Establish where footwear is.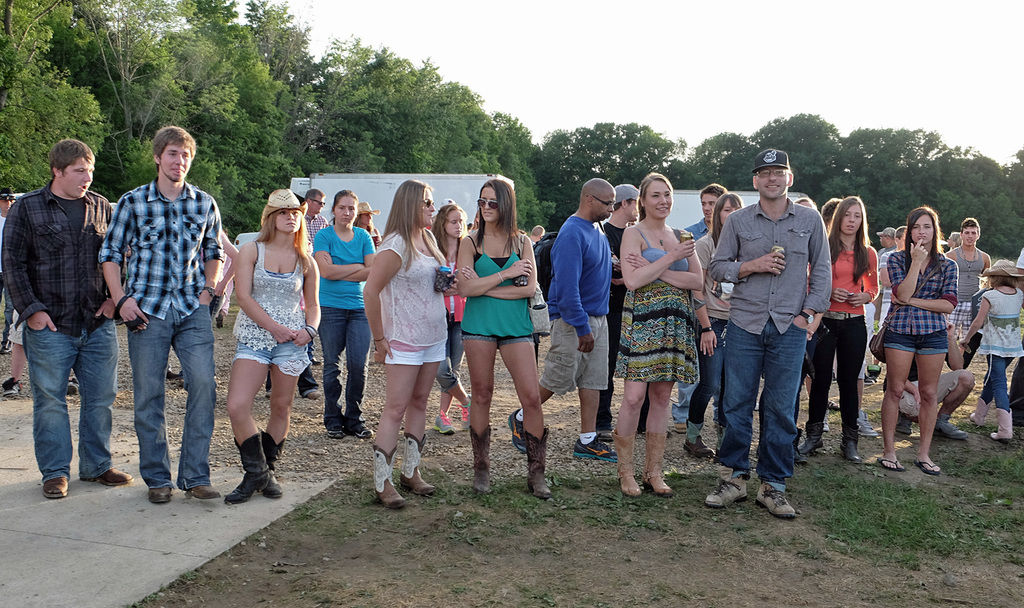
Established at <region>142, 483, 172, 506</region>.
